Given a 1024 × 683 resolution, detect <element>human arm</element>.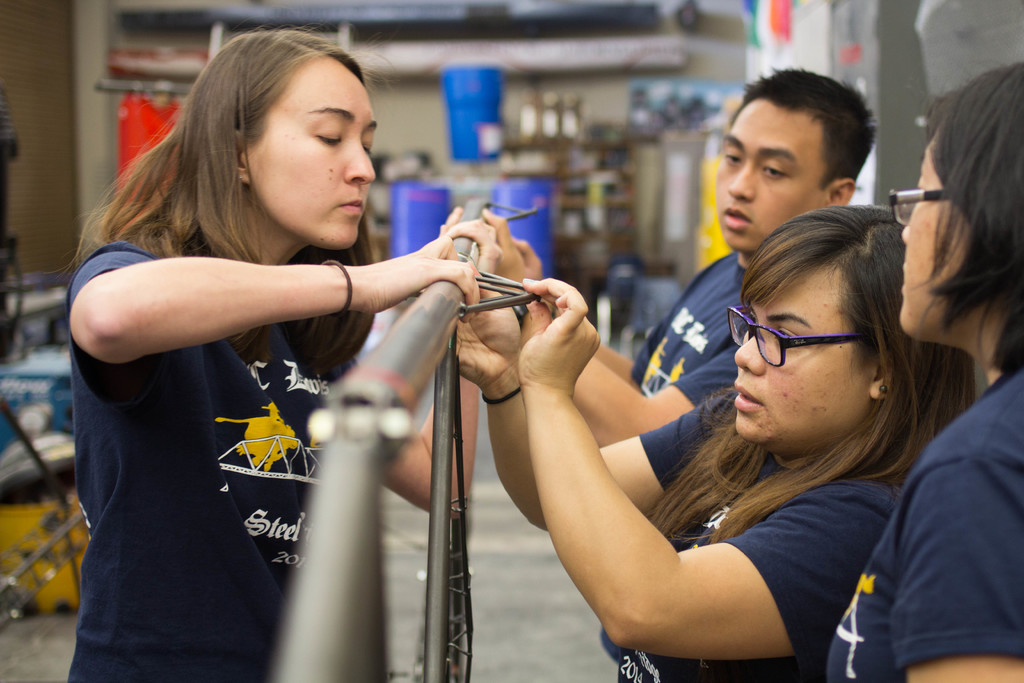
x1=477 y1=219 x2=732 y2=450.
